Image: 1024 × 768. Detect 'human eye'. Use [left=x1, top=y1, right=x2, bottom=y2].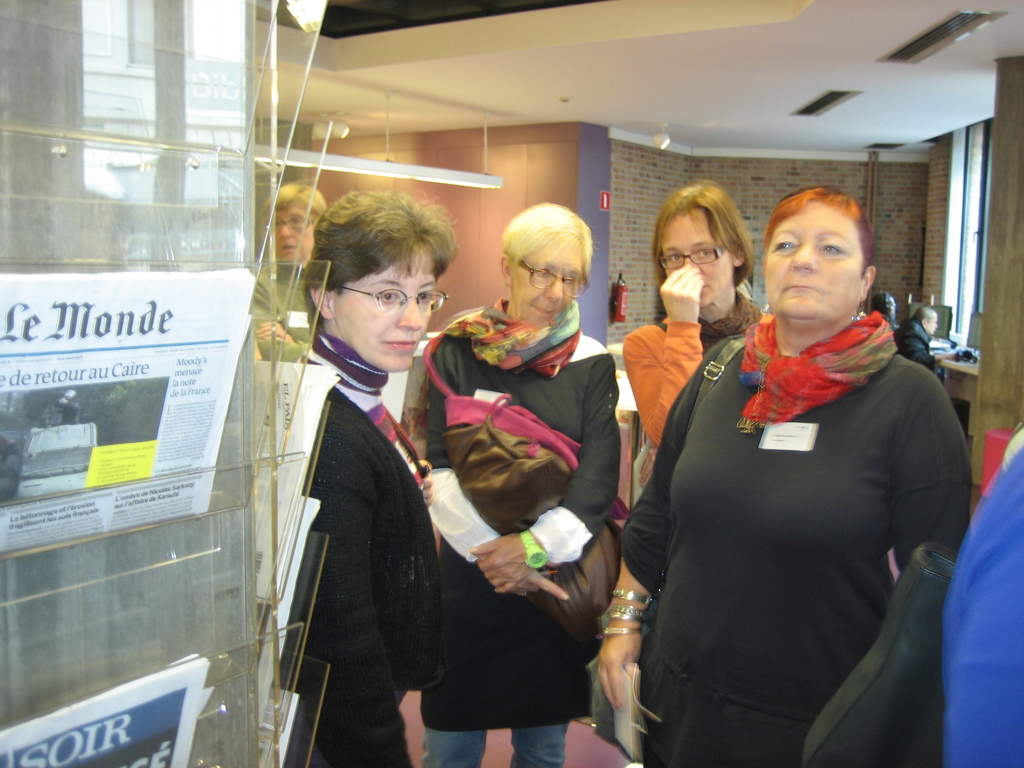
[left=697, top=246, right=712, bottom=259].
